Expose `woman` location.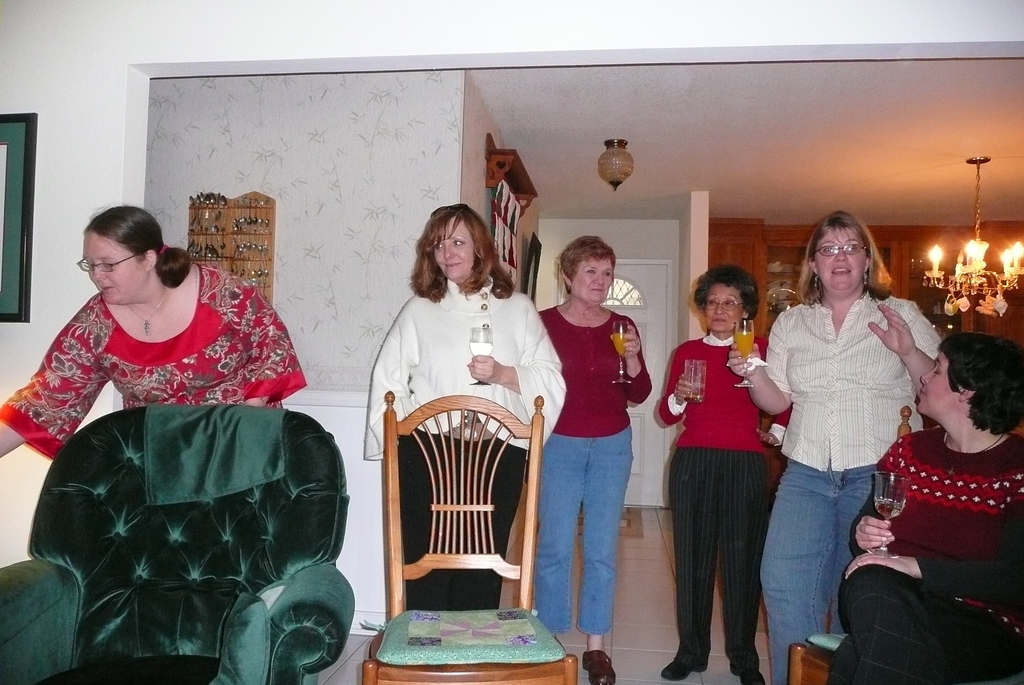
Exposed at x1=662, y1=271, x2=797, y2=672.
